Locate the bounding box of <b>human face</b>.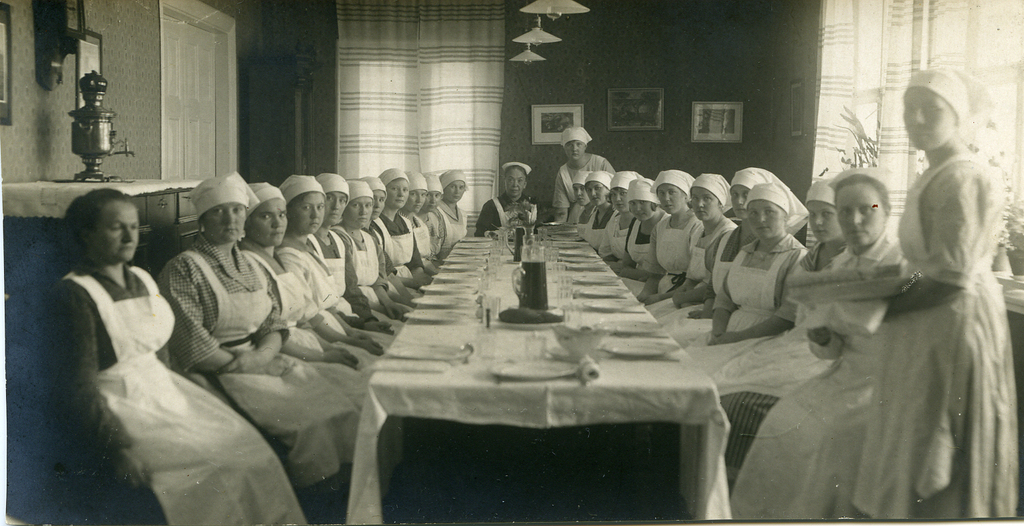
Bounding box: crop(99, 201, 141, 264).
